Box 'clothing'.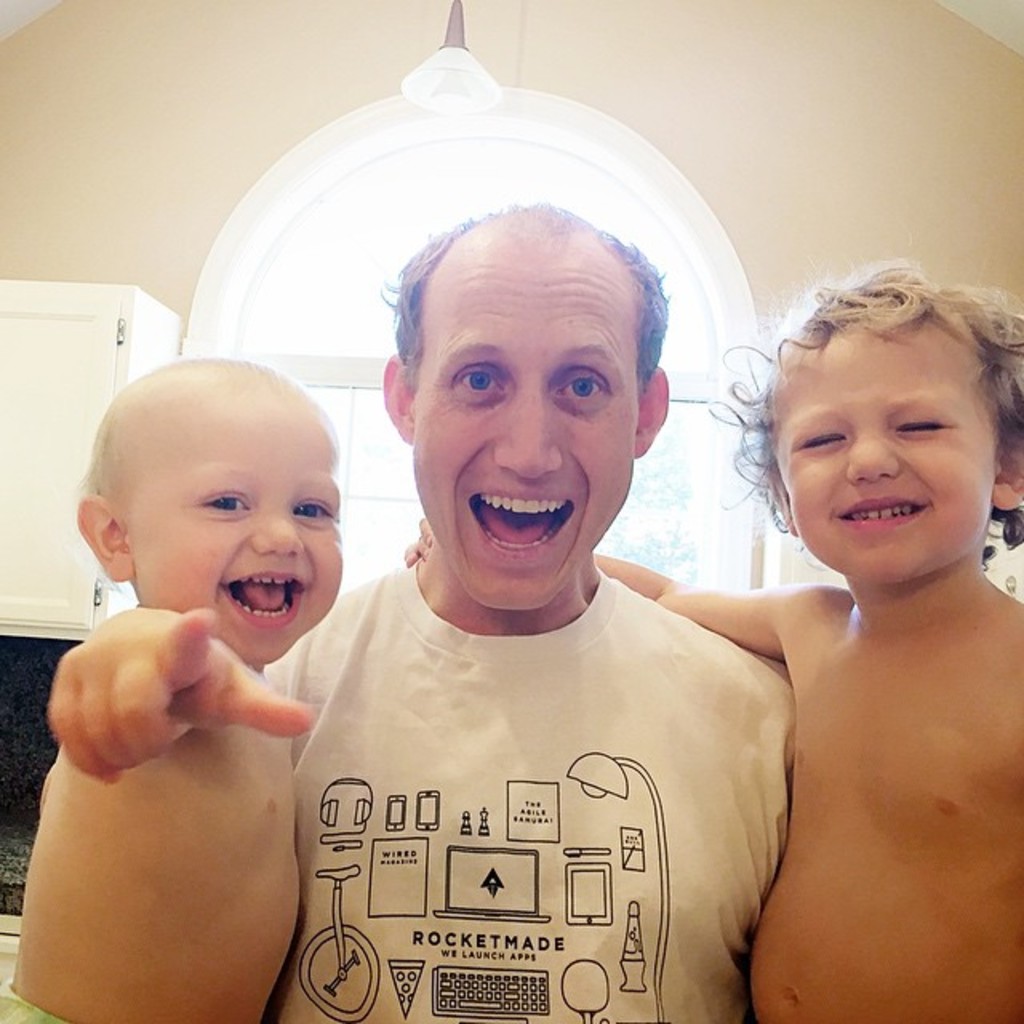
BBox(0, 979, 69, 1022).
